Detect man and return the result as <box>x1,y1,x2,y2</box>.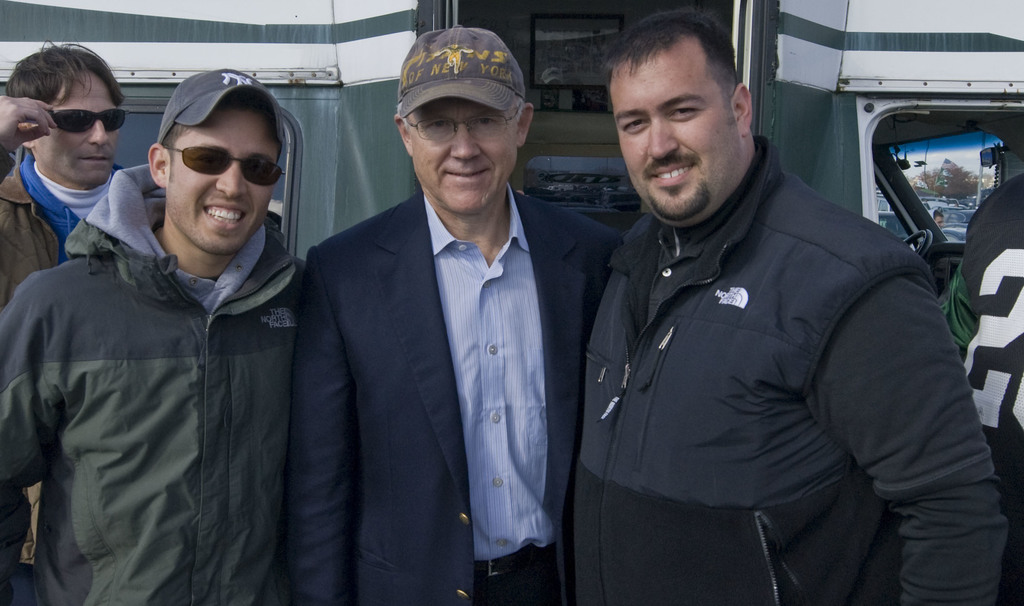
<box>924,205,942,228</box>.
